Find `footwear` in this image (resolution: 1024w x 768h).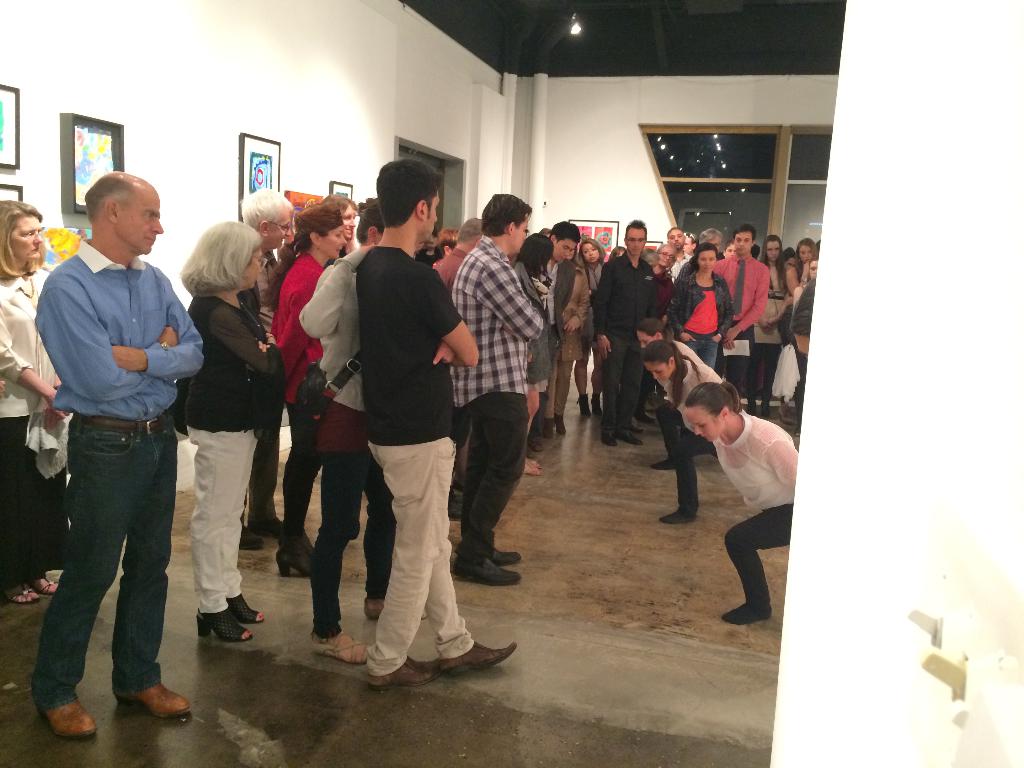
locate(282, 537, 311, 579).
